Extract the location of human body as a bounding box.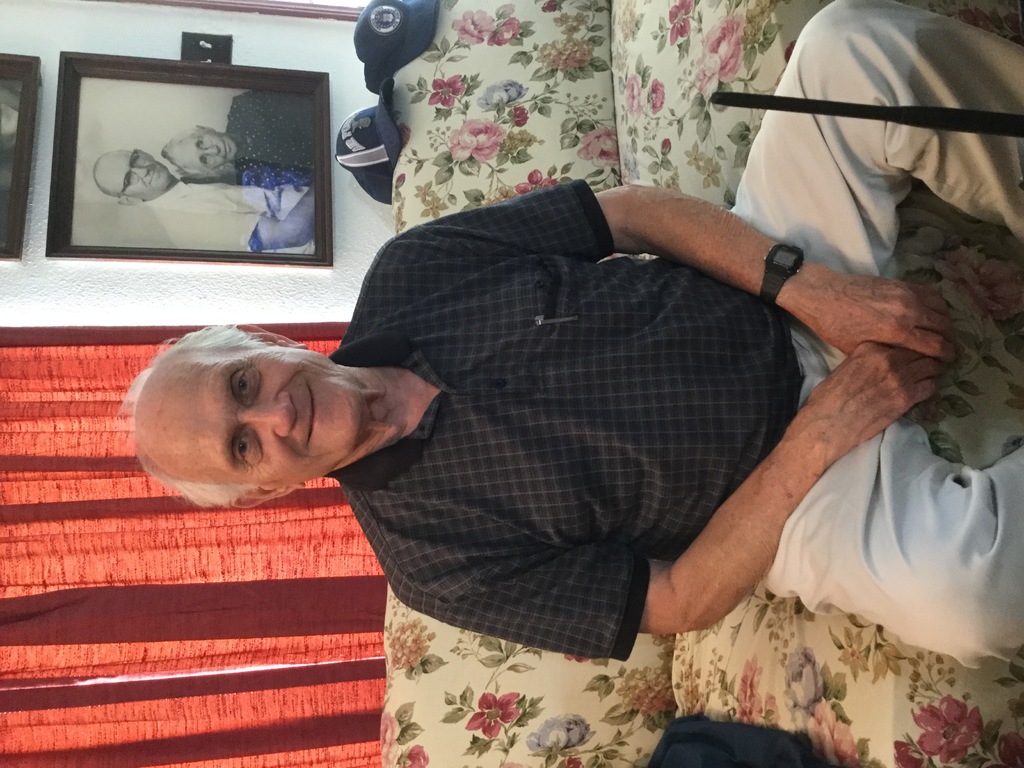
[left=259, top=0, right=974, bottom=734].
